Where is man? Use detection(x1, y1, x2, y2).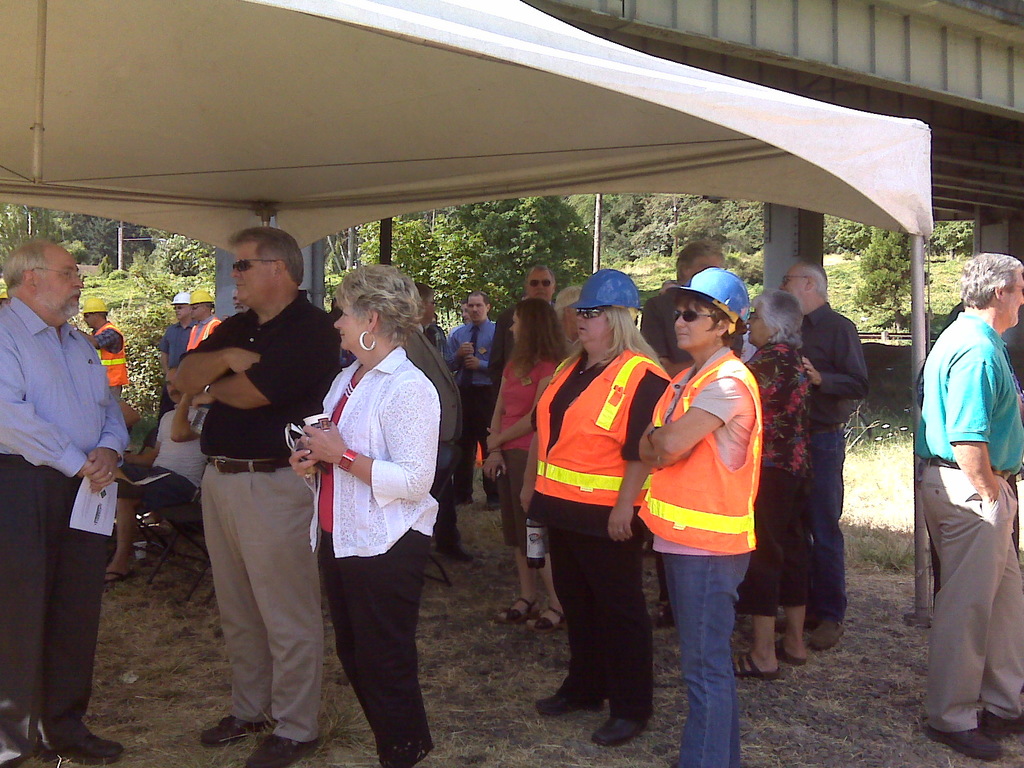
detection(154, 220, 328, 742).
